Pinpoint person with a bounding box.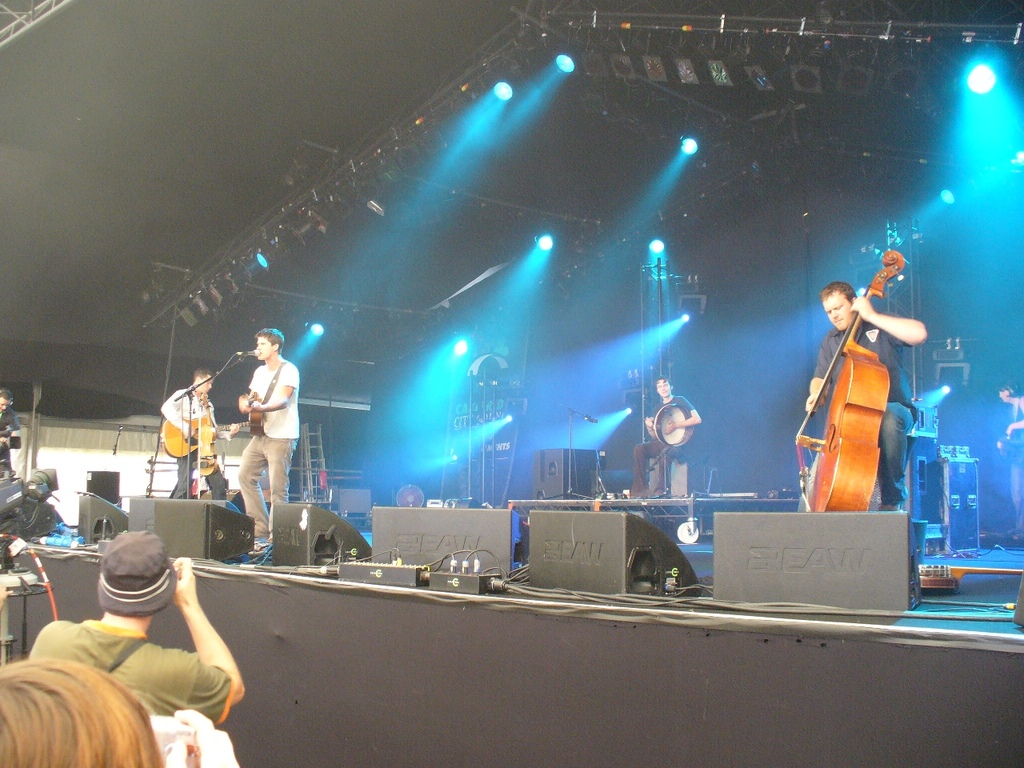
<box>0,658,166,767</box>.
